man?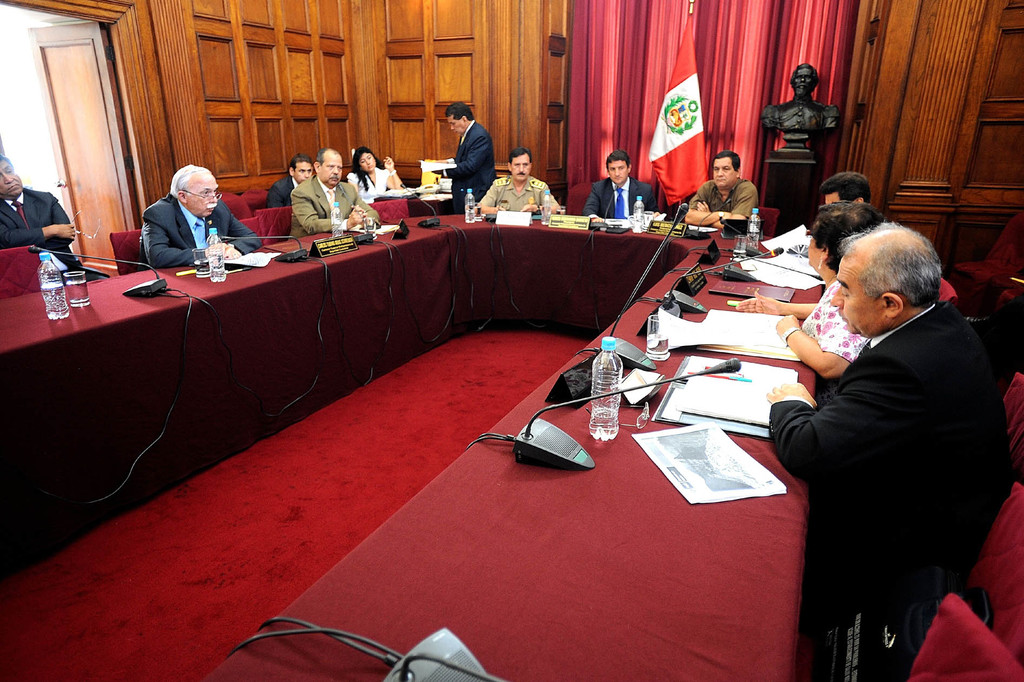
[757, 194, 1011, 670]
